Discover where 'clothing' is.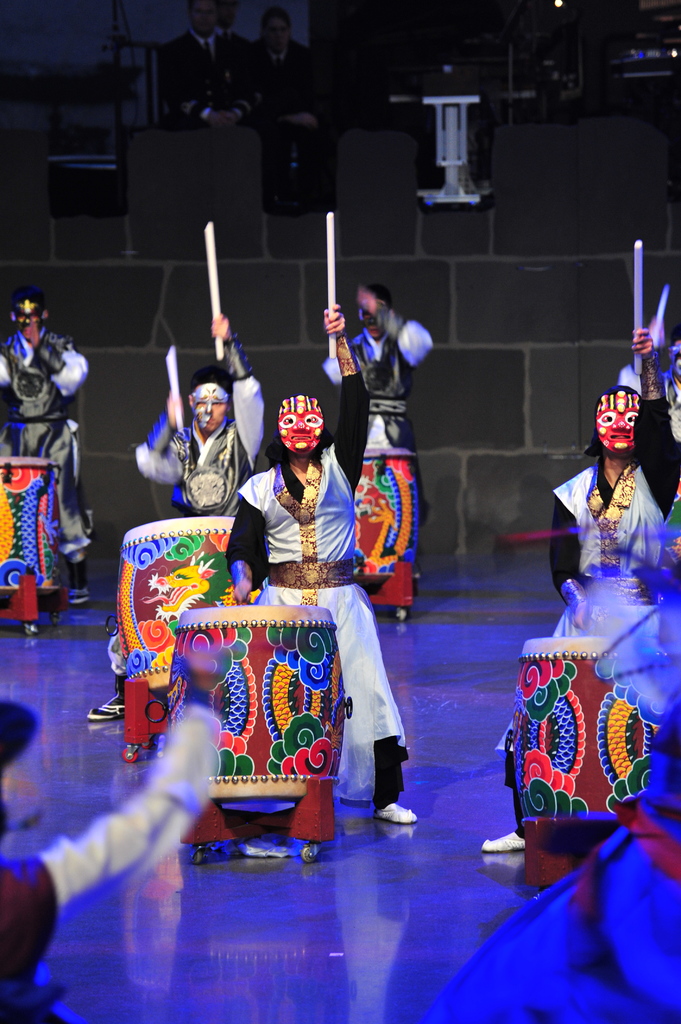
Discovered at box(328, 308, 437, 611).
